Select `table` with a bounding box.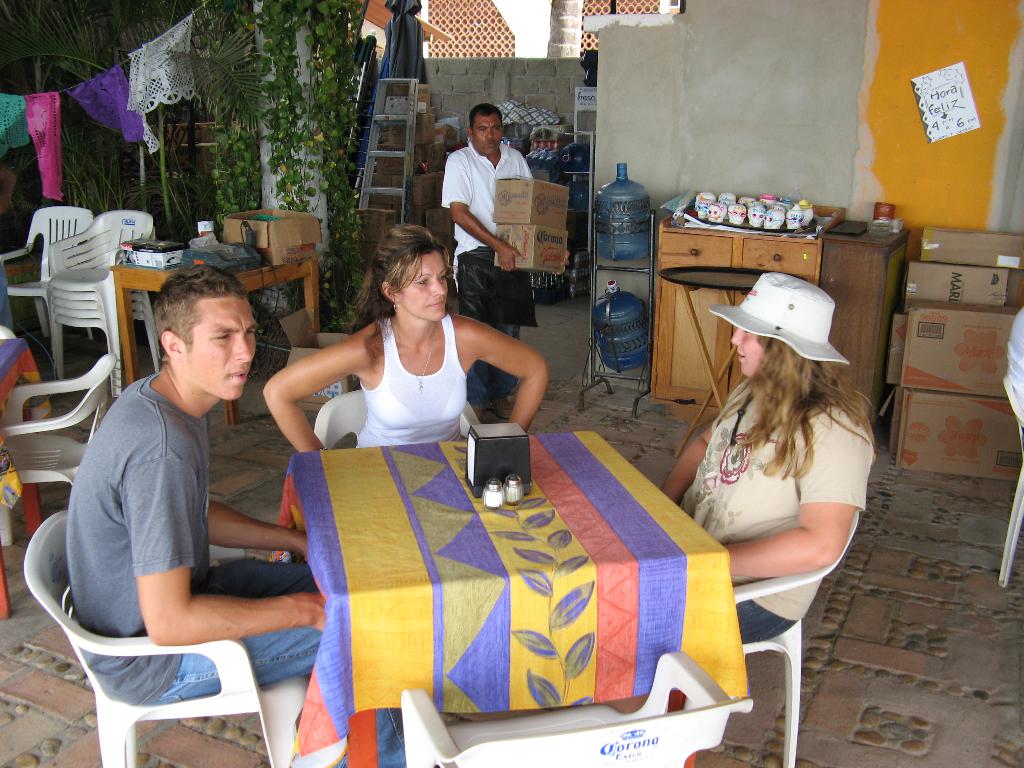
detection(267, 428, 750, 767).
